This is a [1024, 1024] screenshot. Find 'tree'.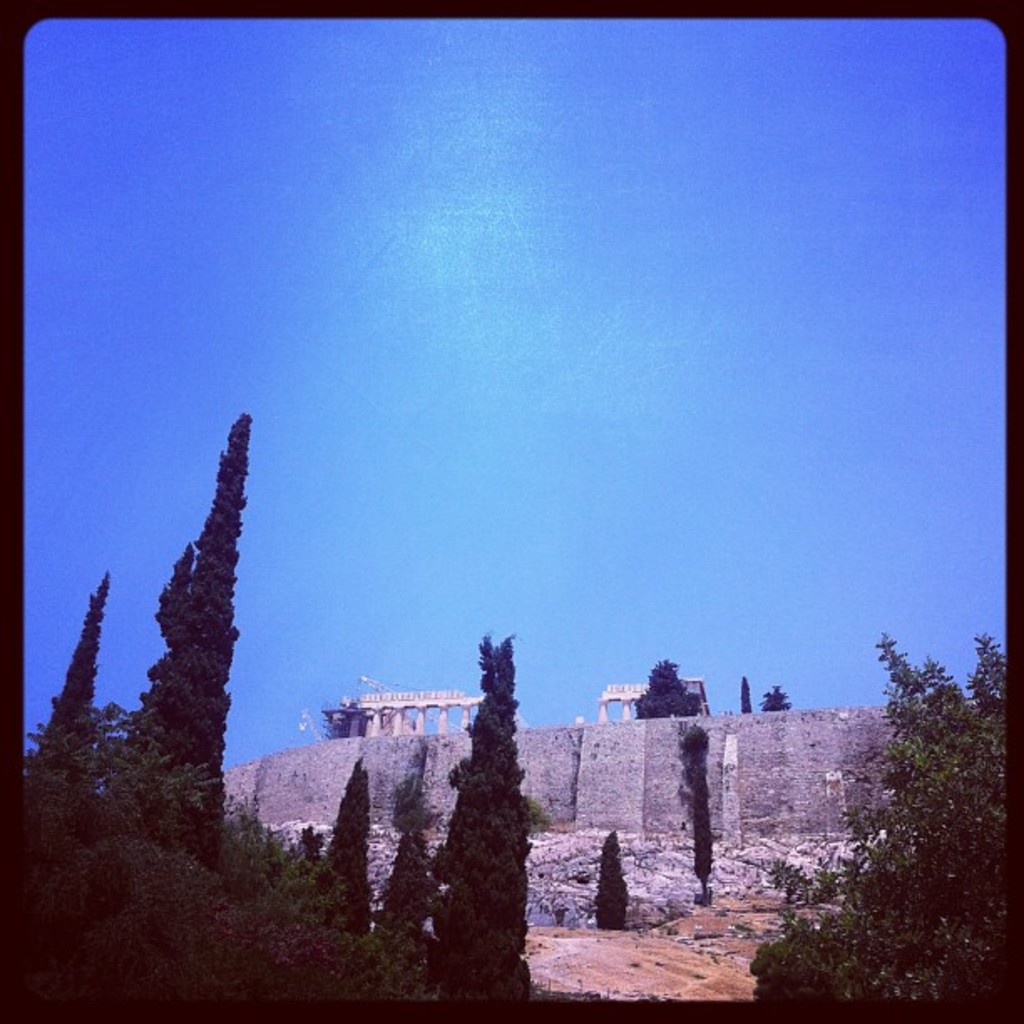
Bounding box: box(296, 751, 380, 967).
